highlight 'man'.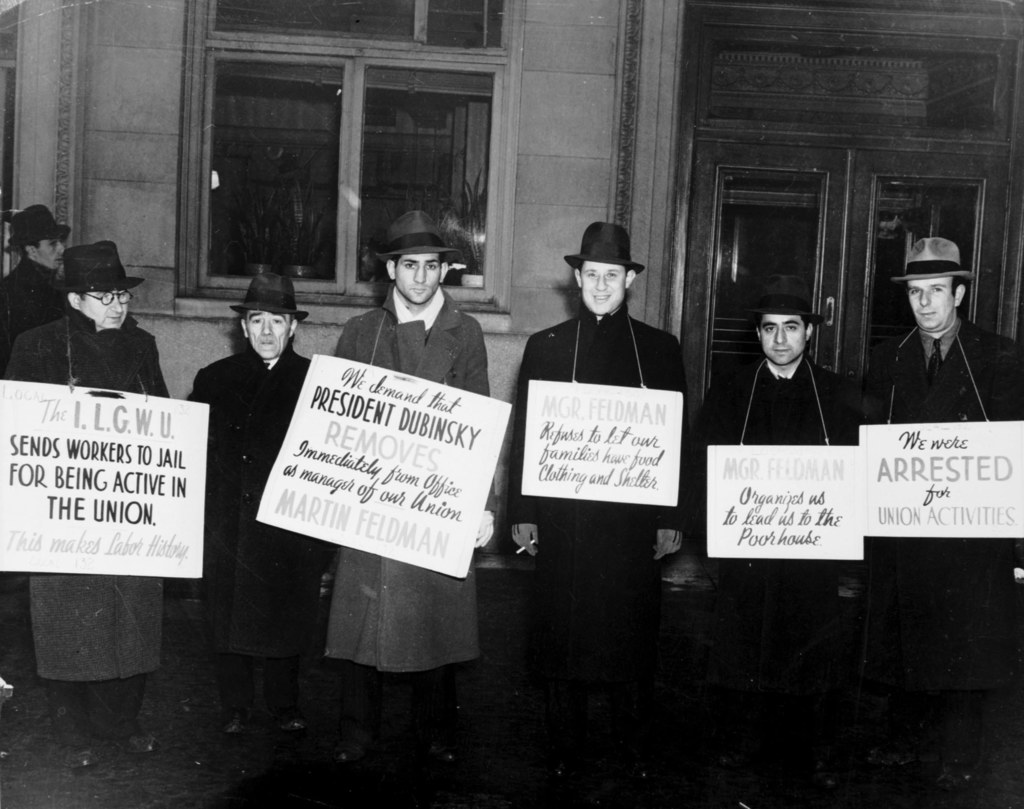
Highlighted region: rect(865, 237, 1023, 426).
